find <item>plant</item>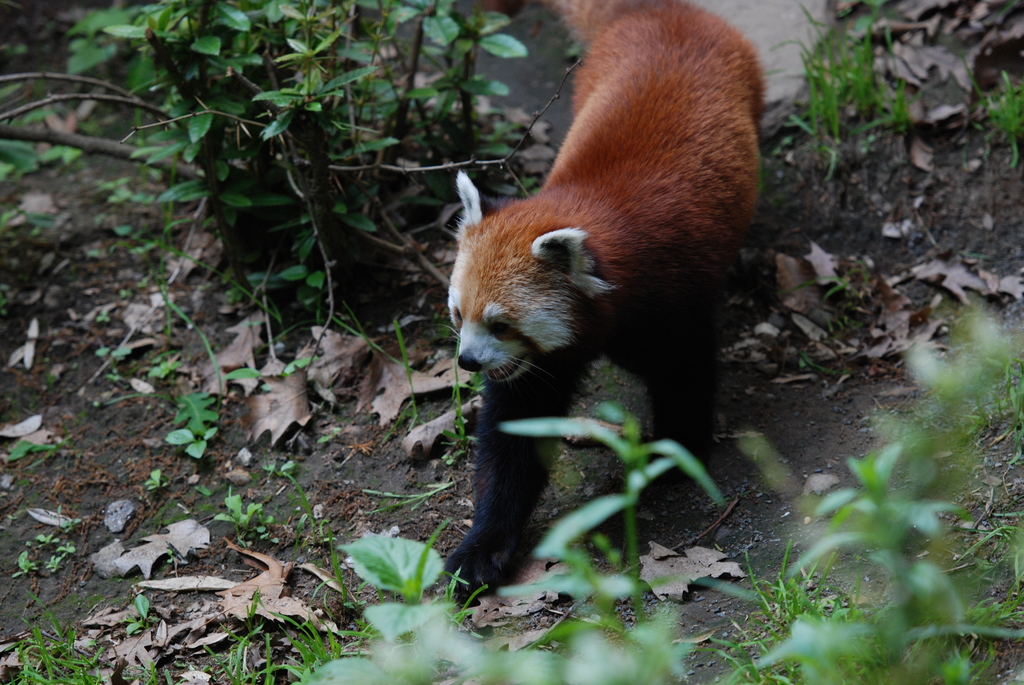
x1=957 y1=50 x2=1023 y2=165
